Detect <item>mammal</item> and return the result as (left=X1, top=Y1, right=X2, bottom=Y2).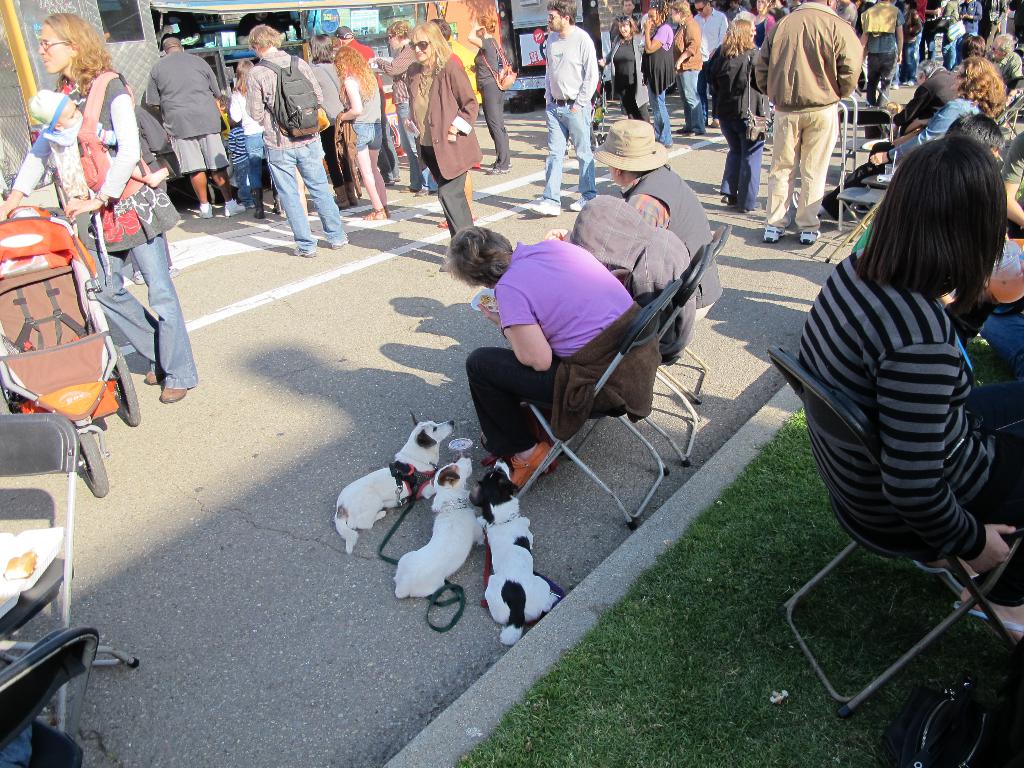
(left=851, top=109, right=1000, bottom=350).
